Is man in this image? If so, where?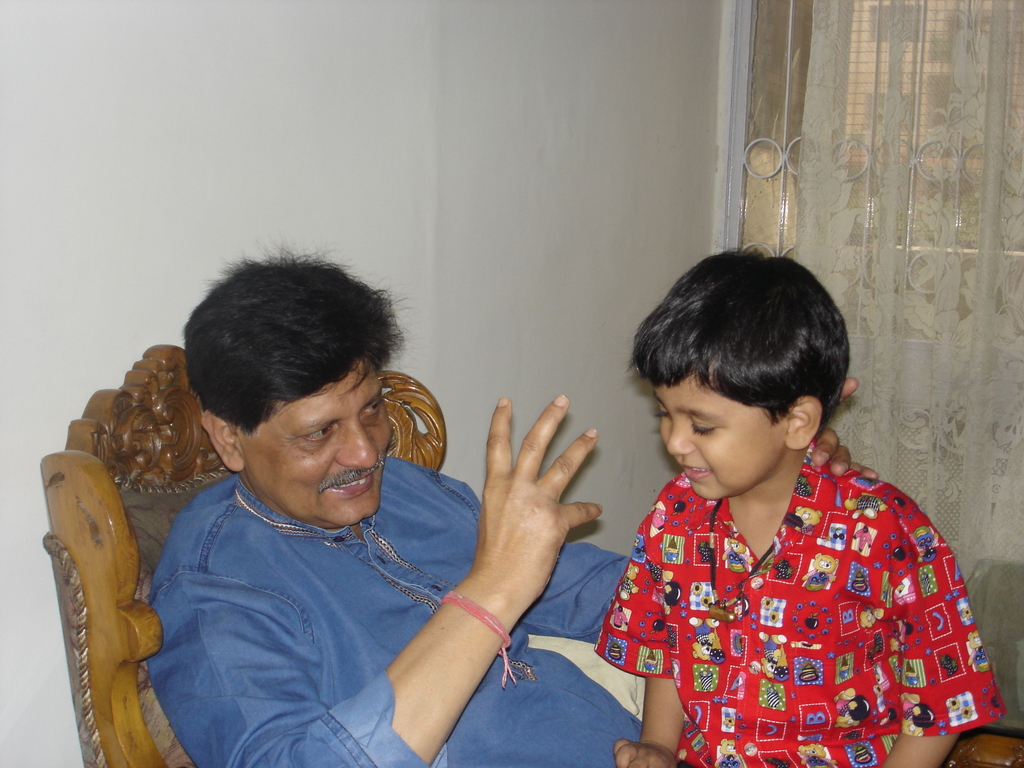
Yes, at box=[145, 237, 632, 767].
